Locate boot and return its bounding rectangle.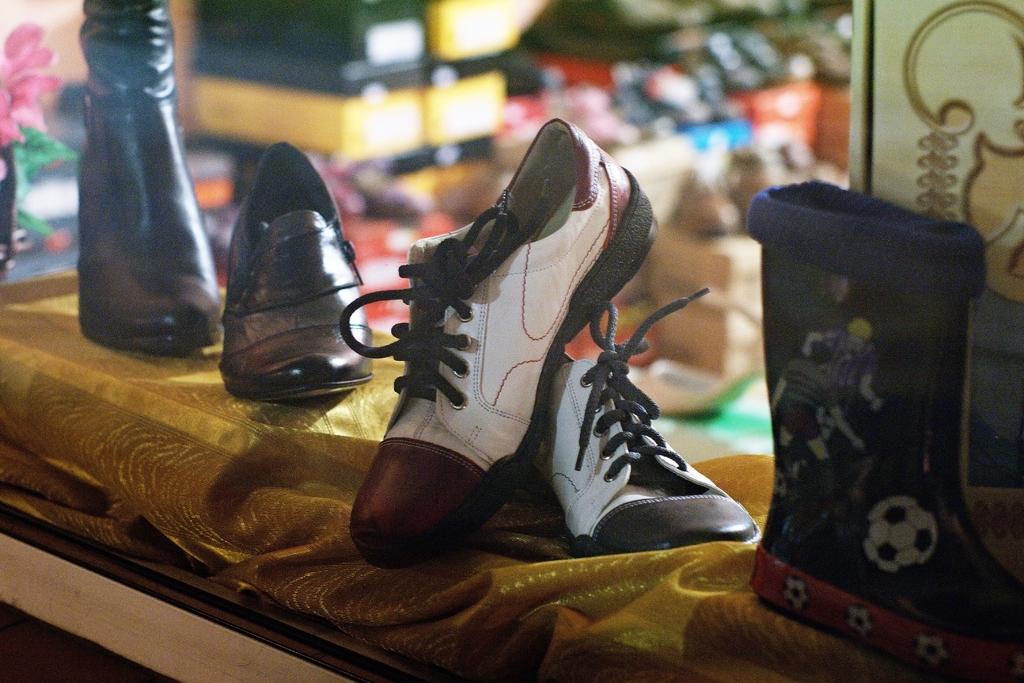
[x1=77, y1=0, x2=223, y2=349].
